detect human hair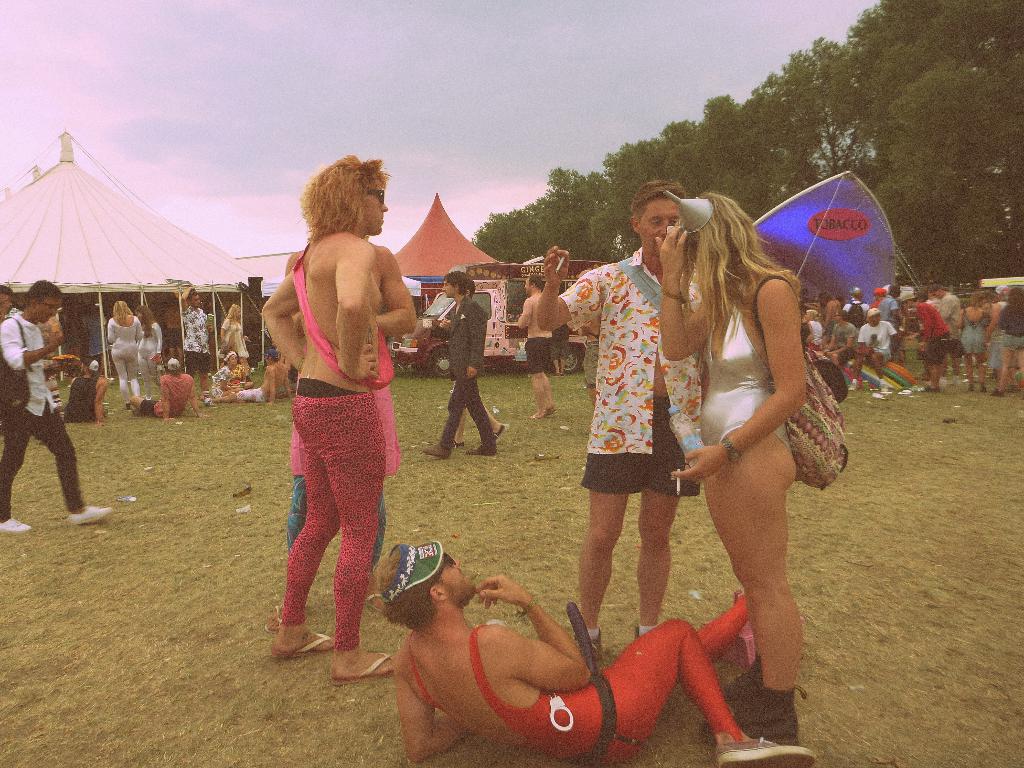
box(221, 303, 241, 326)
